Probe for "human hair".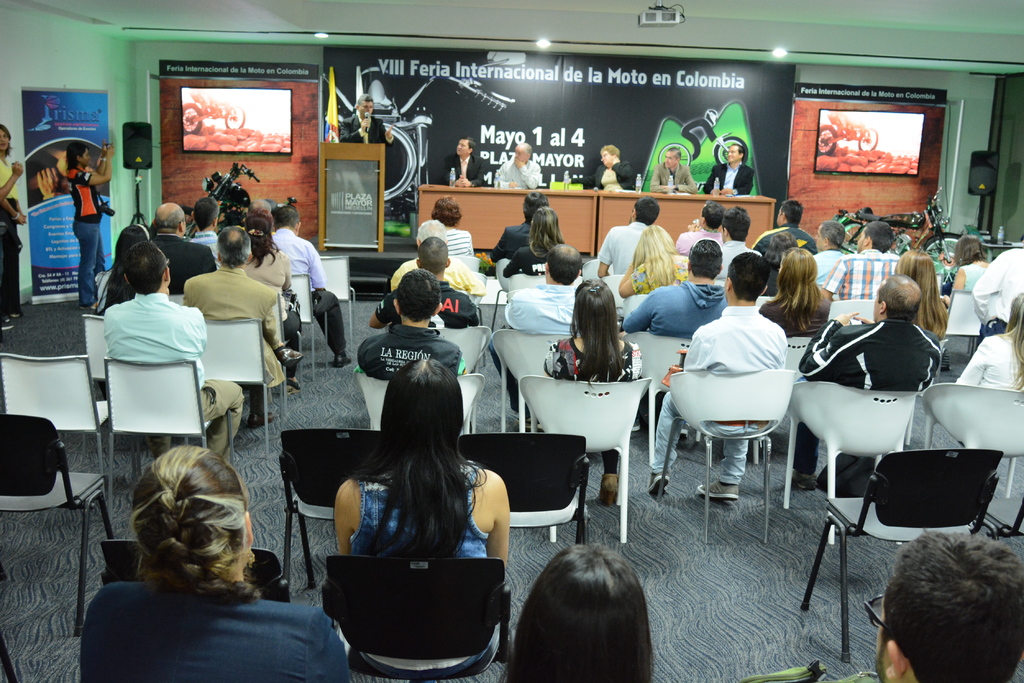
Probe result: pyautogui.locateOnScreen(818, 219, 844, 248).
